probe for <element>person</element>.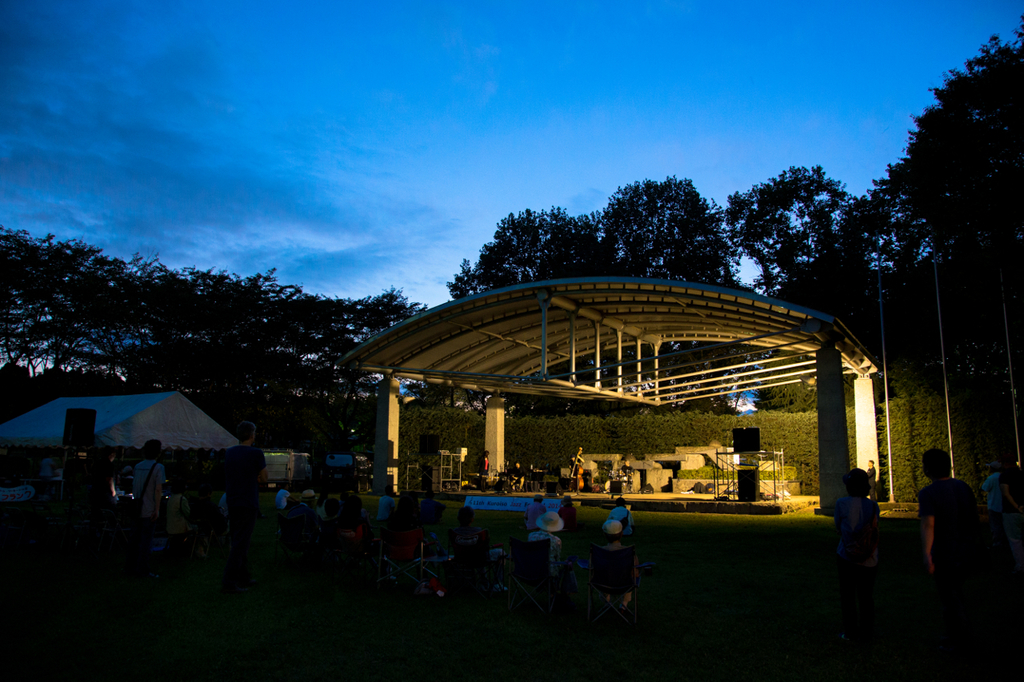
Probe result: x1=506 y1=461 x2=526 y2=494.
